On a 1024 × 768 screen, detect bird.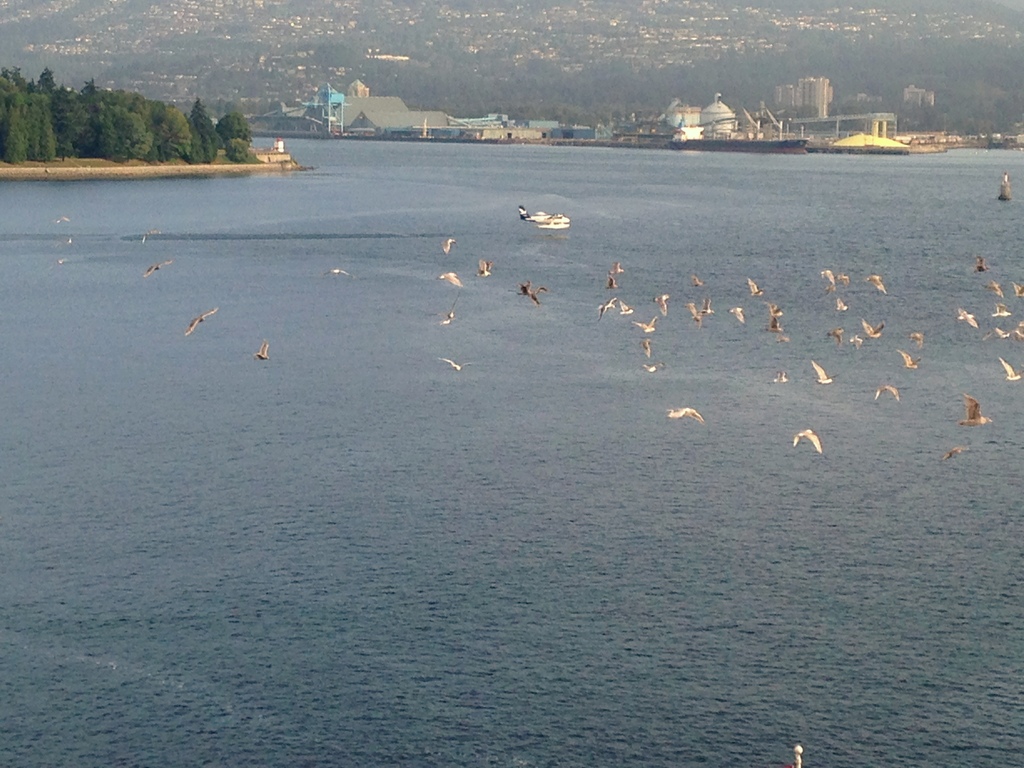
1009/321/1023/345.
